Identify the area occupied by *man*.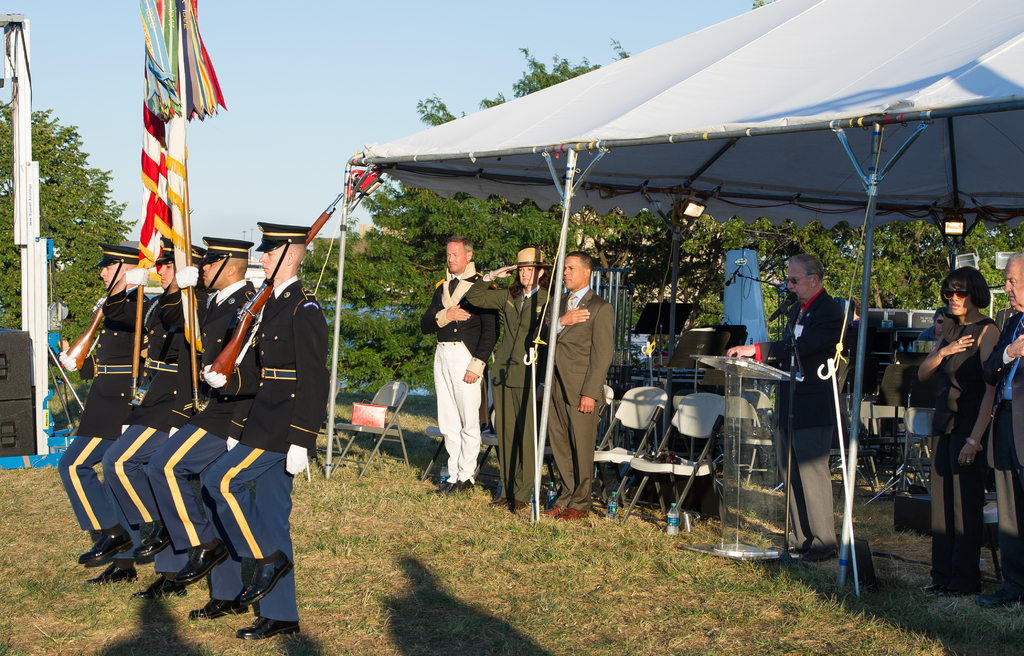
Area: <bbox>538, 246, 618, 524</bbox>.
